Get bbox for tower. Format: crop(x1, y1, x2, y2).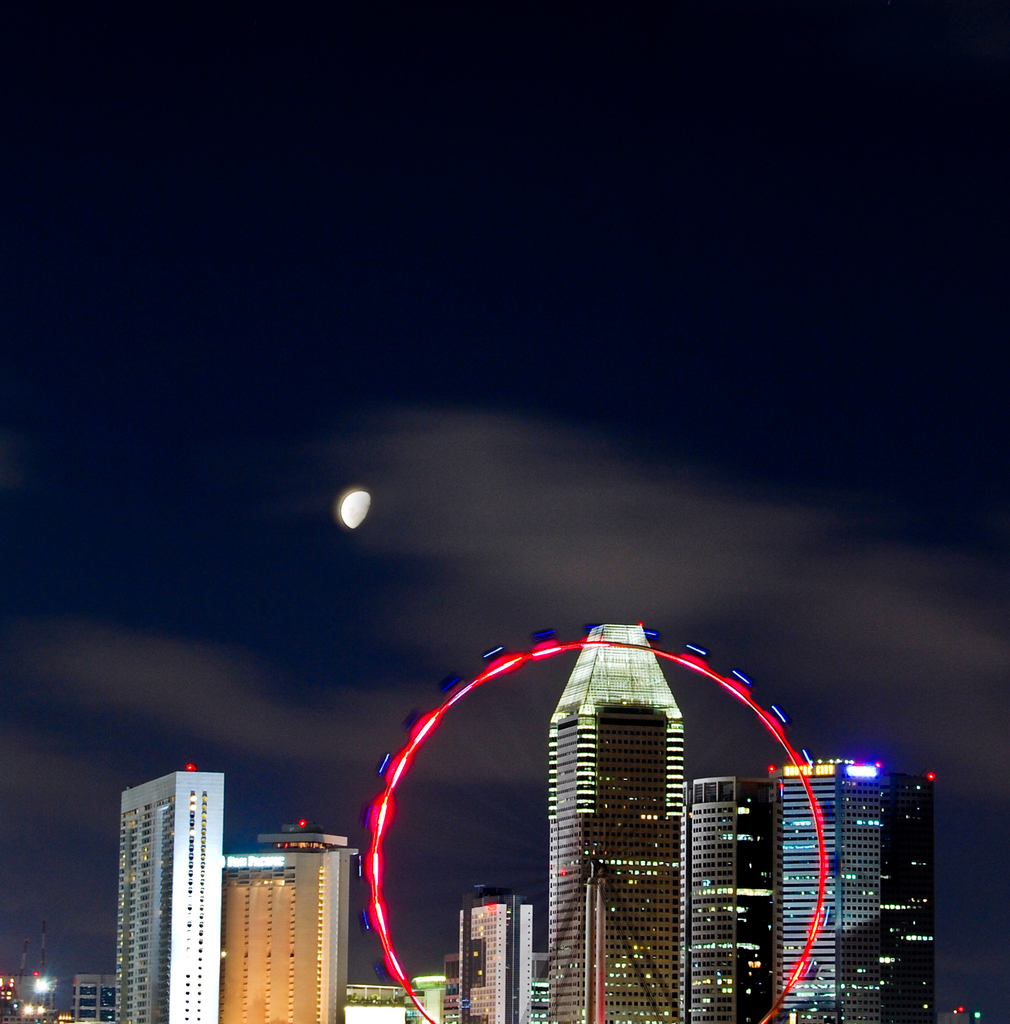
crop(683, 776, 772, 1023).
